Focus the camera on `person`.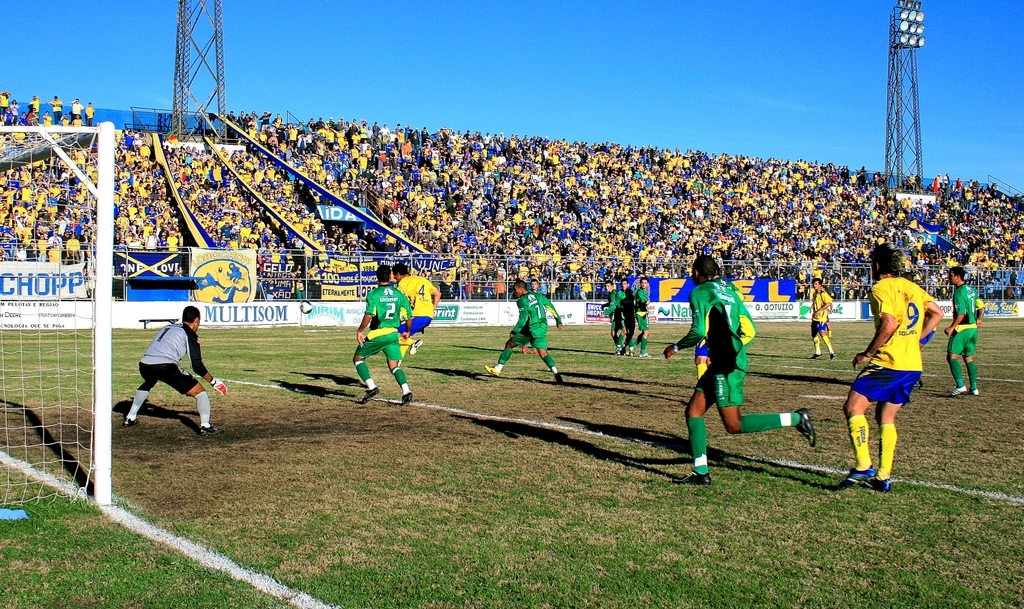
Focus region: (392,262,446,368).
